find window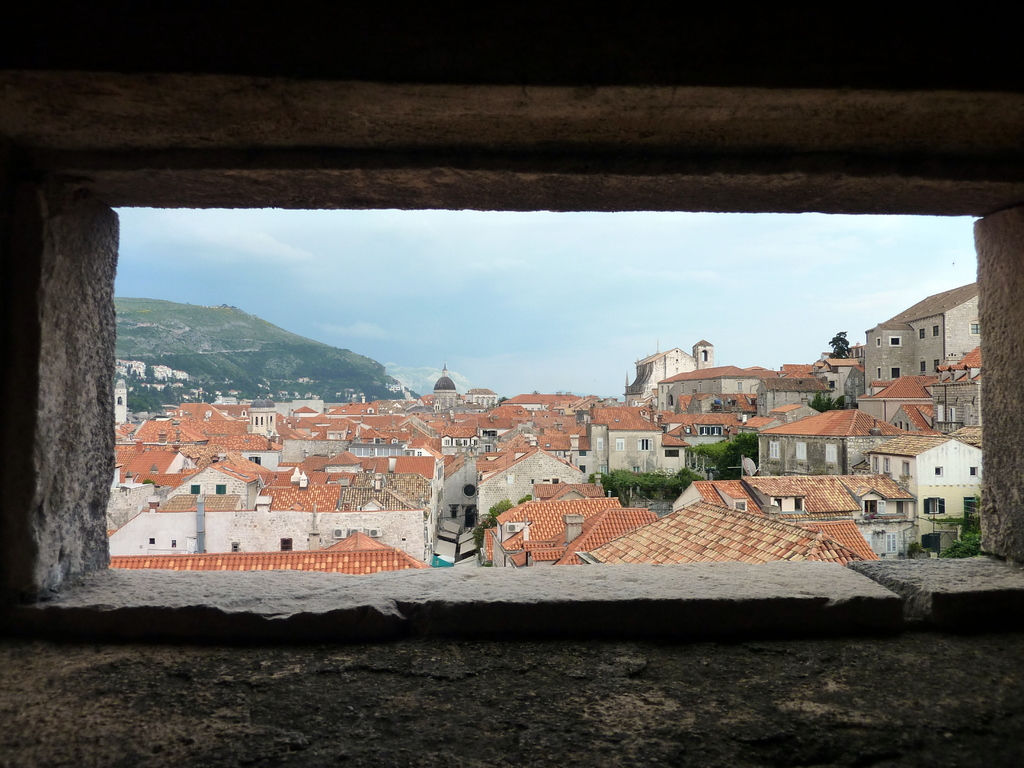
{"left": 637, "top": 438, "right": 646, "bottom": 448}
